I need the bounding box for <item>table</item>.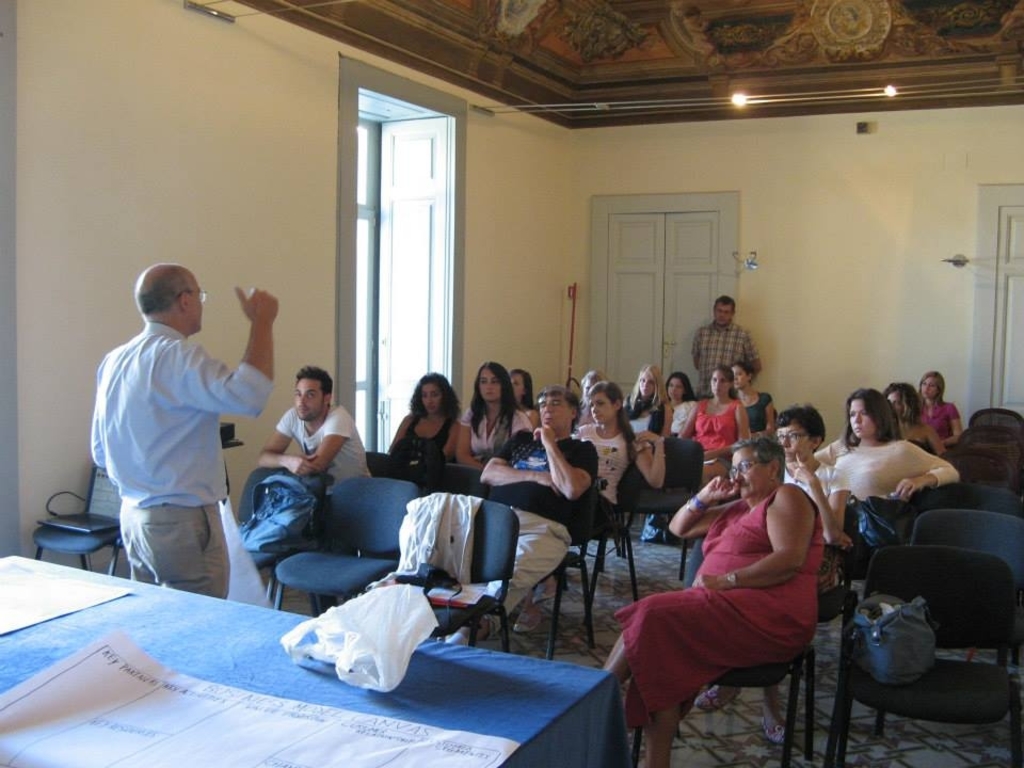
Here it is: l=0, t=551, r=626, b=756.
